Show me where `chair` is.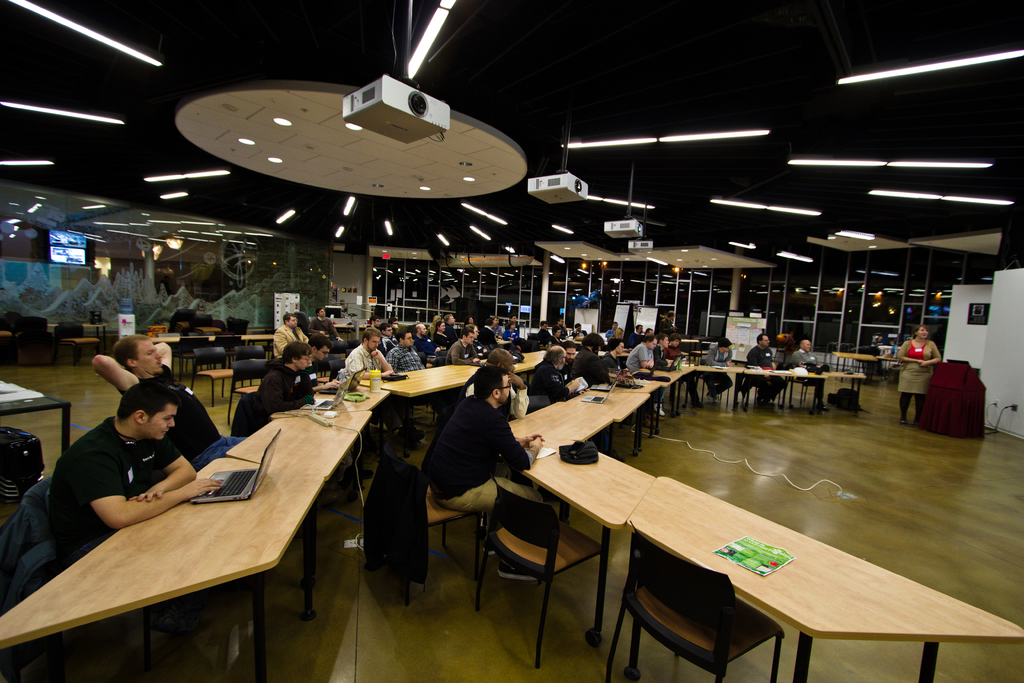
`chair` is at rect(372, 462, 489, 598).
